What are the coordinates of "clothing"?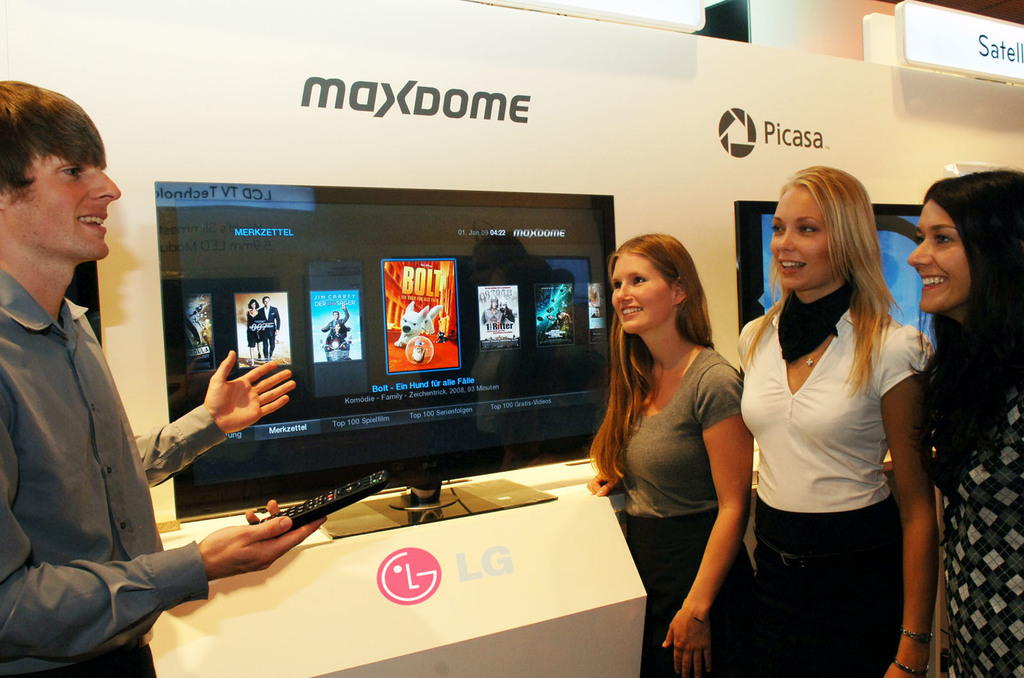
246,308,261,351.
